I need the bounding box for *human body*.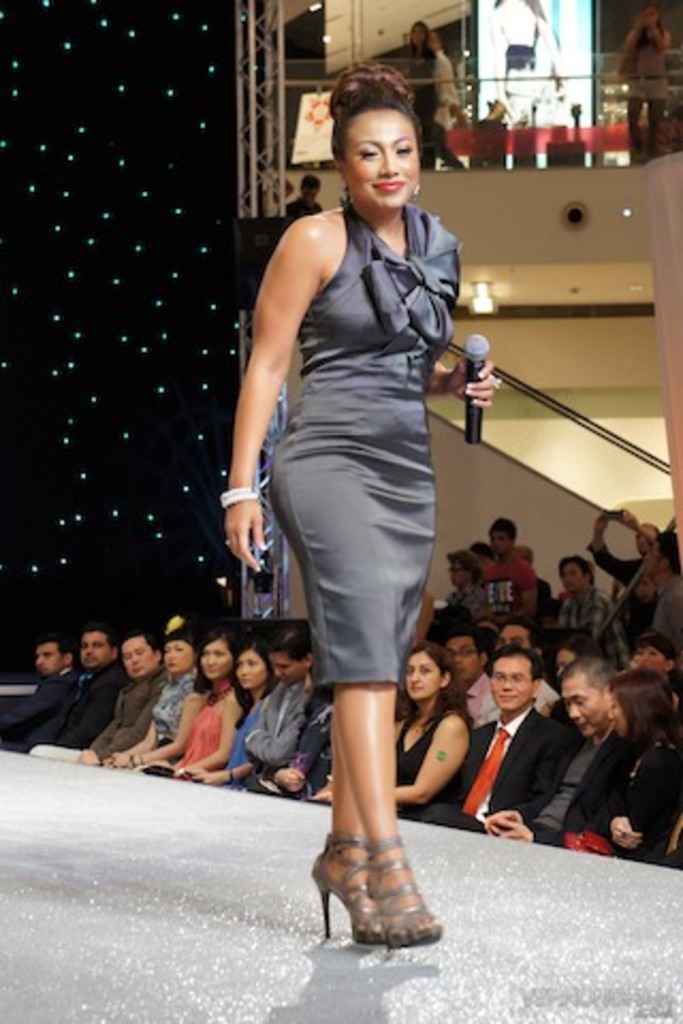
Here it is: bbox=[416, 640, 574, 834].
